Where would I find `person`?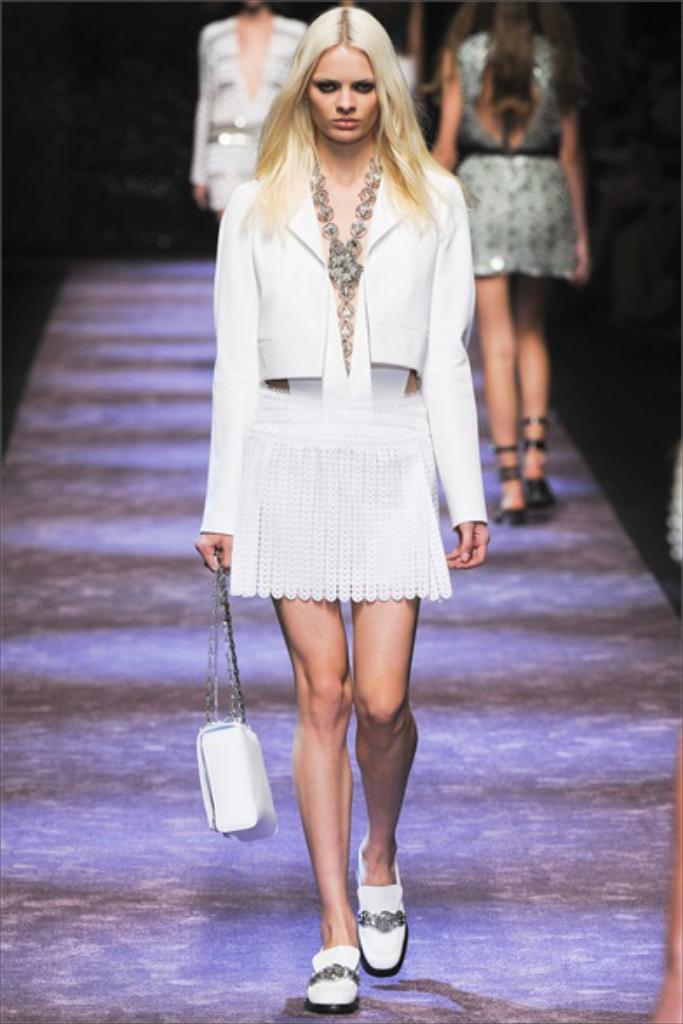
At 432:0:587:522.
